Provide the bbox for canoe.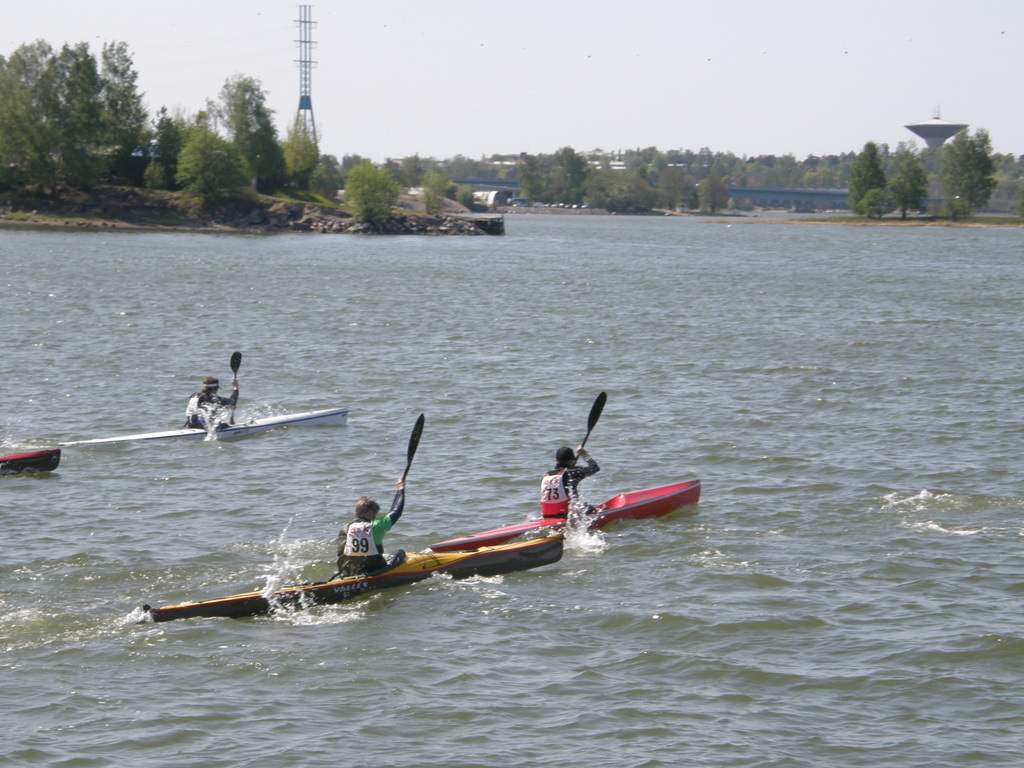
detection(141, 534, 568, 620).
